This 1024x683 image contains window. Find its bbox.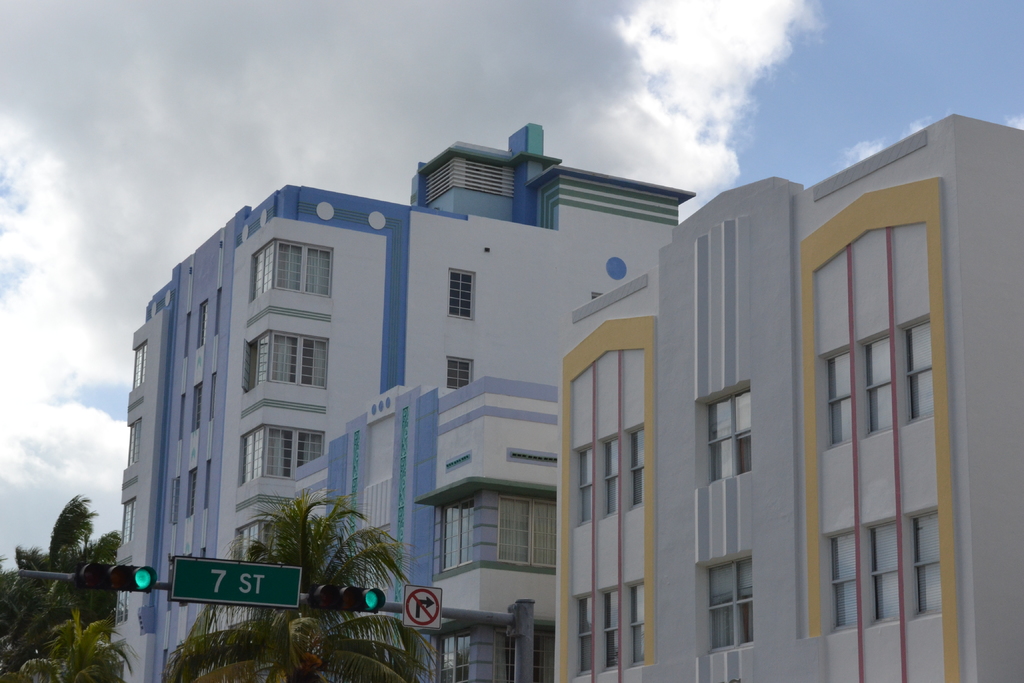
232:522:282:561.
